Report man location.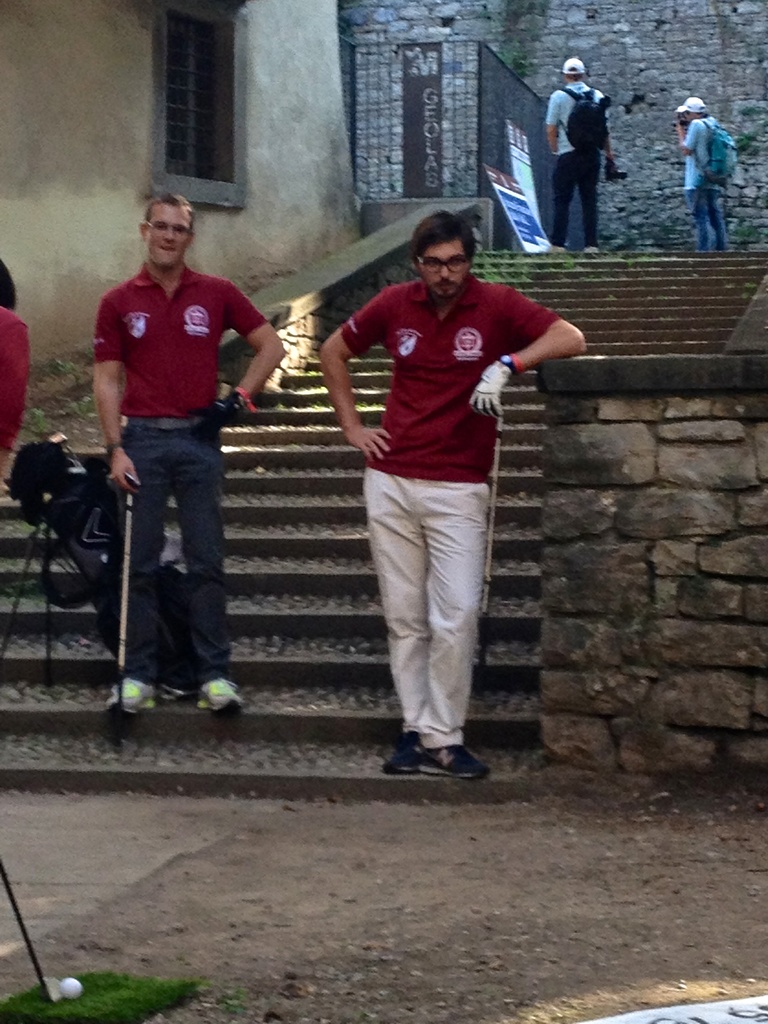
Report: pyautogui.locateOnScreen(678, 92, 734, 255).
